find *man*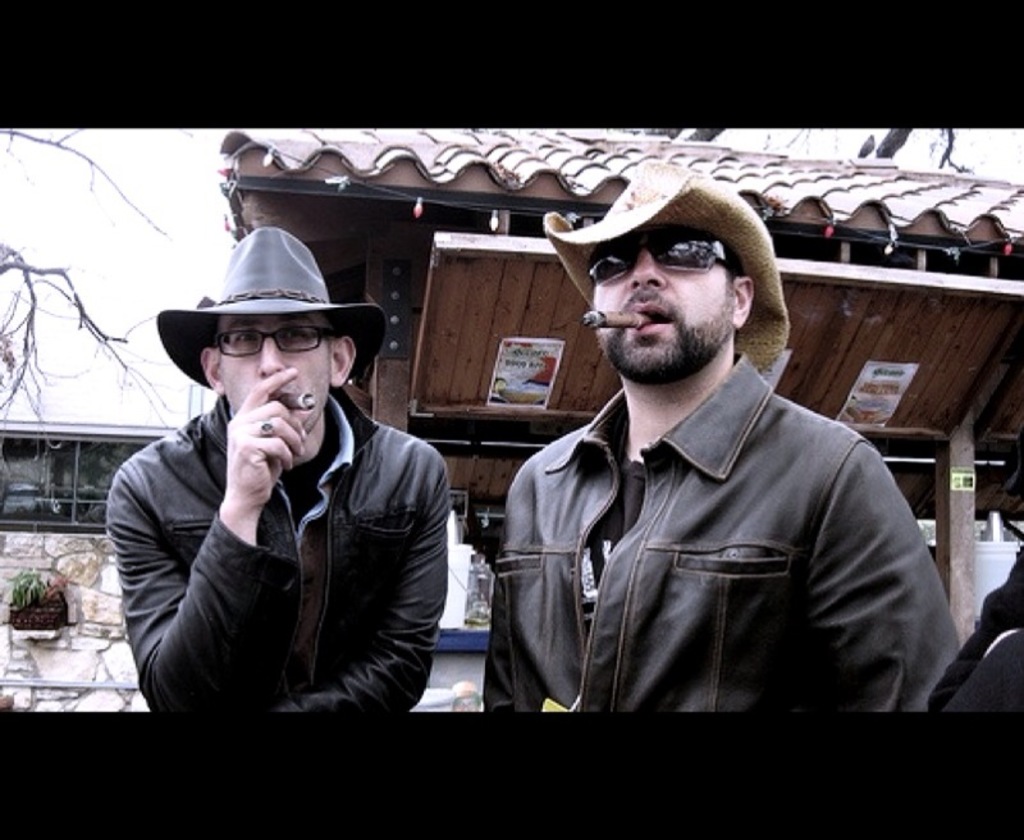
rect(476, 181, 940, 744)
